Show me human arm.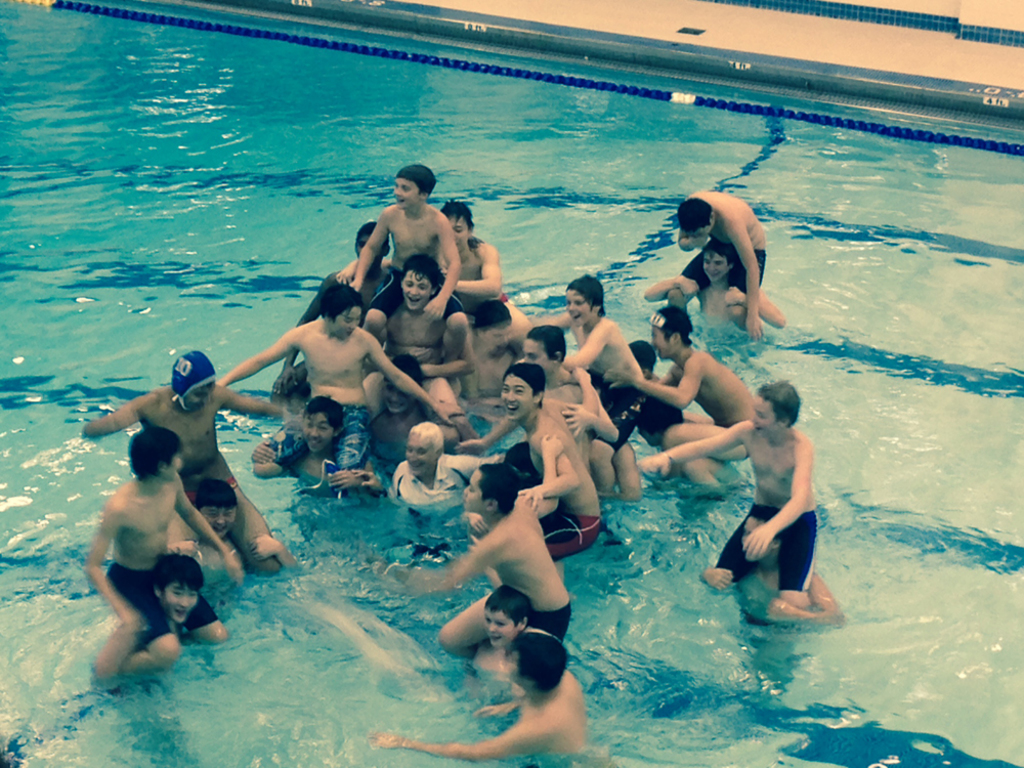
human arm is here: rect(735, 445, 827, 555).
